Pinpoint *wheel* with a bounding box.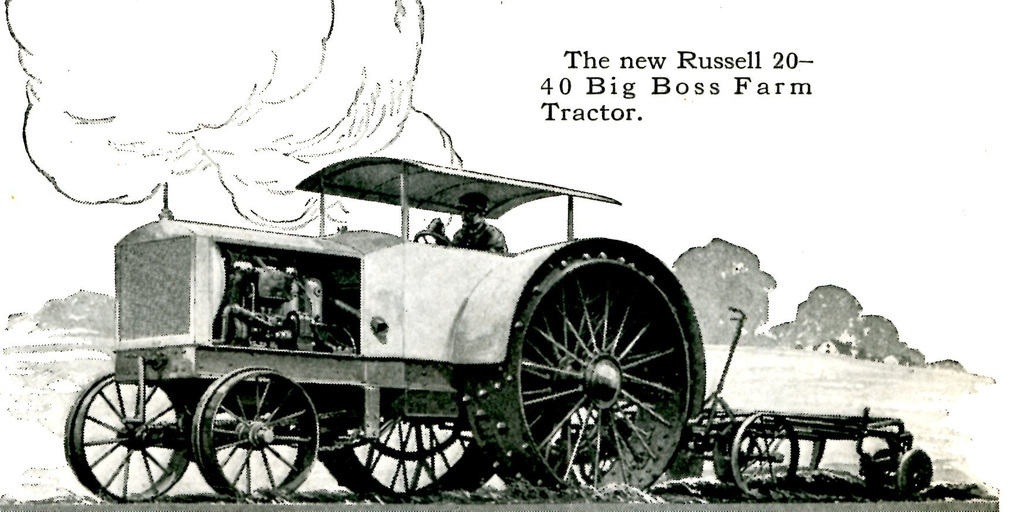
(414,228,451,243).
